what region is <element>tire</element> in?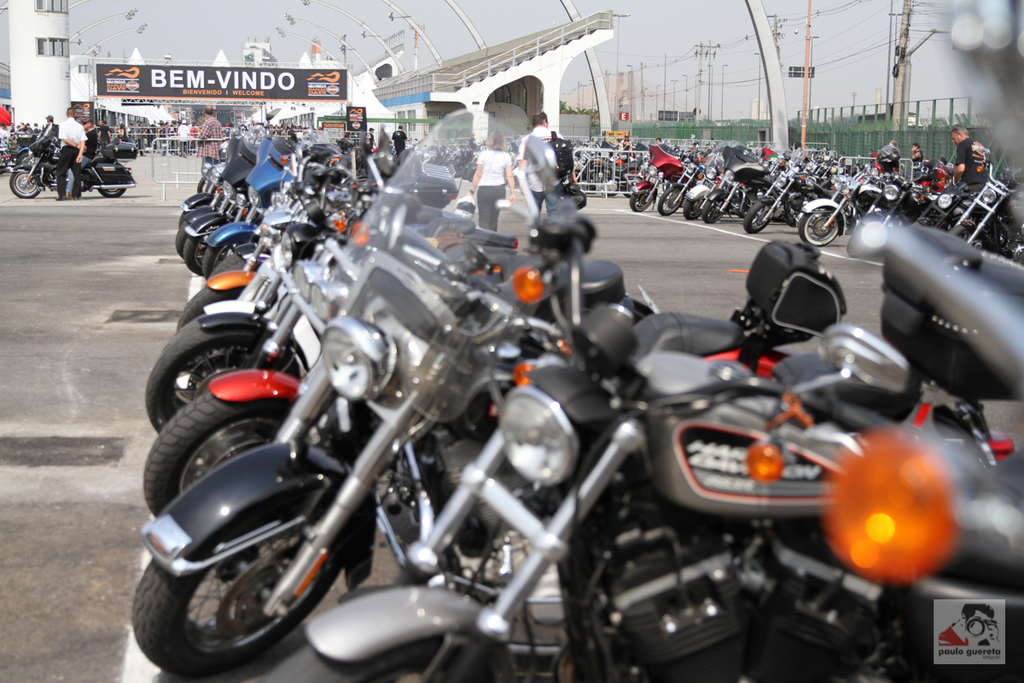
[796, 214, 840, 248].
